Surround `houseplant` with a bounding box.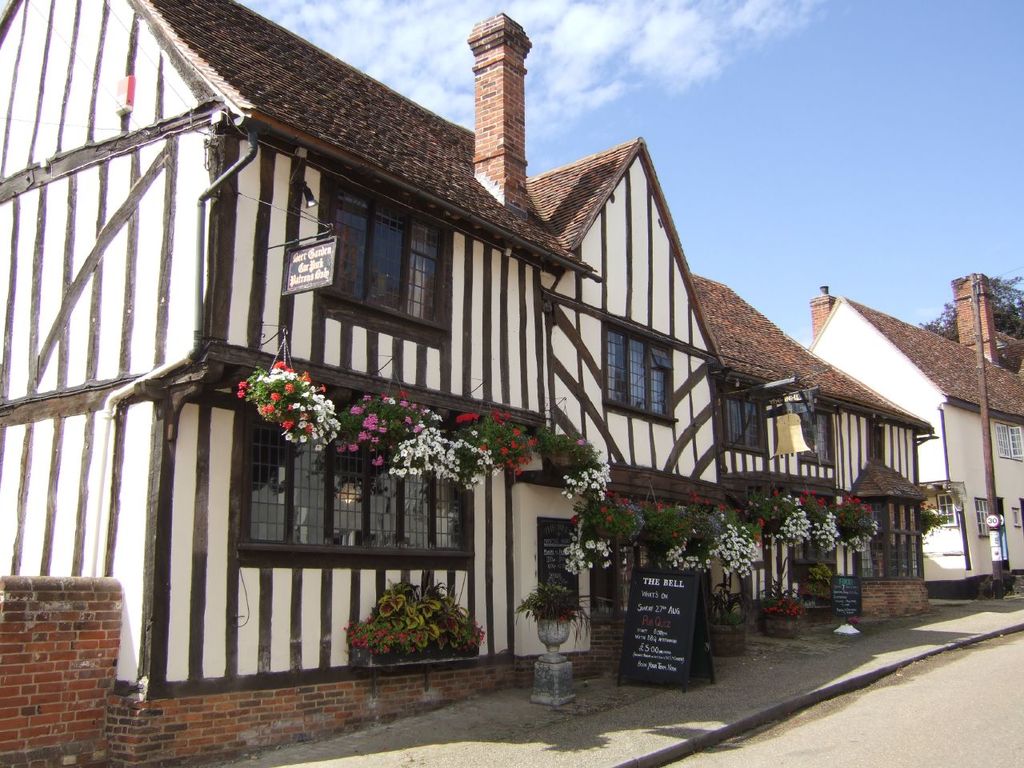
locate(515, 586, 604, 704).
